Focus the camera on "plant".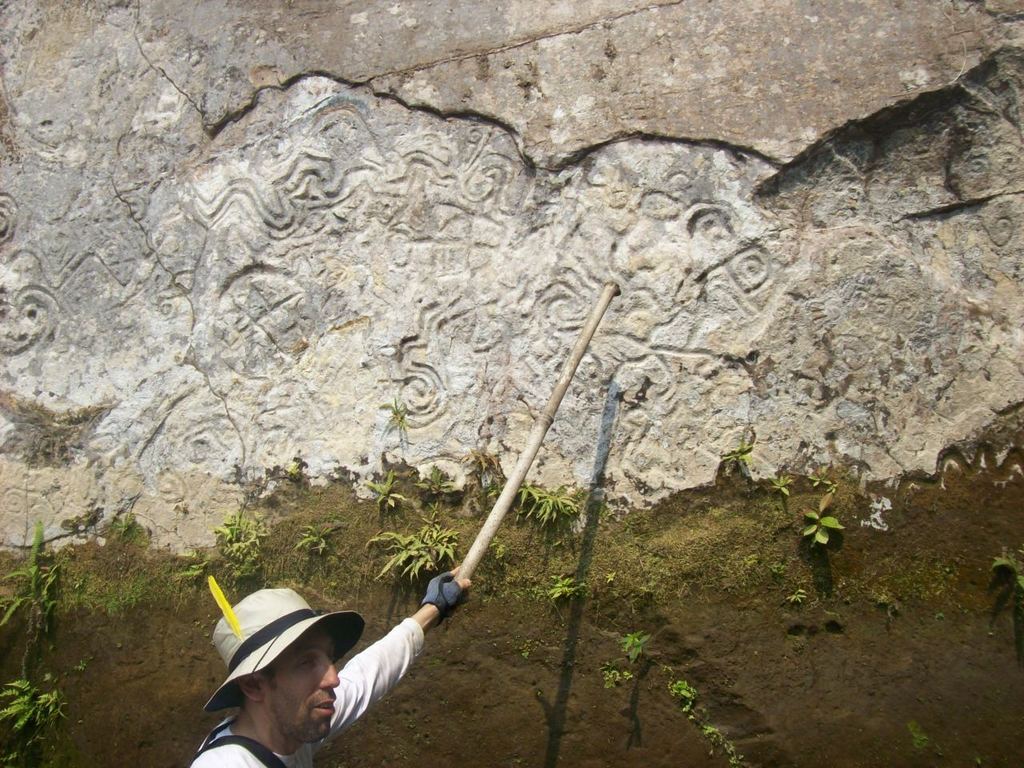
Focus region: (left=210, top=512, right=273, bottom=582).
